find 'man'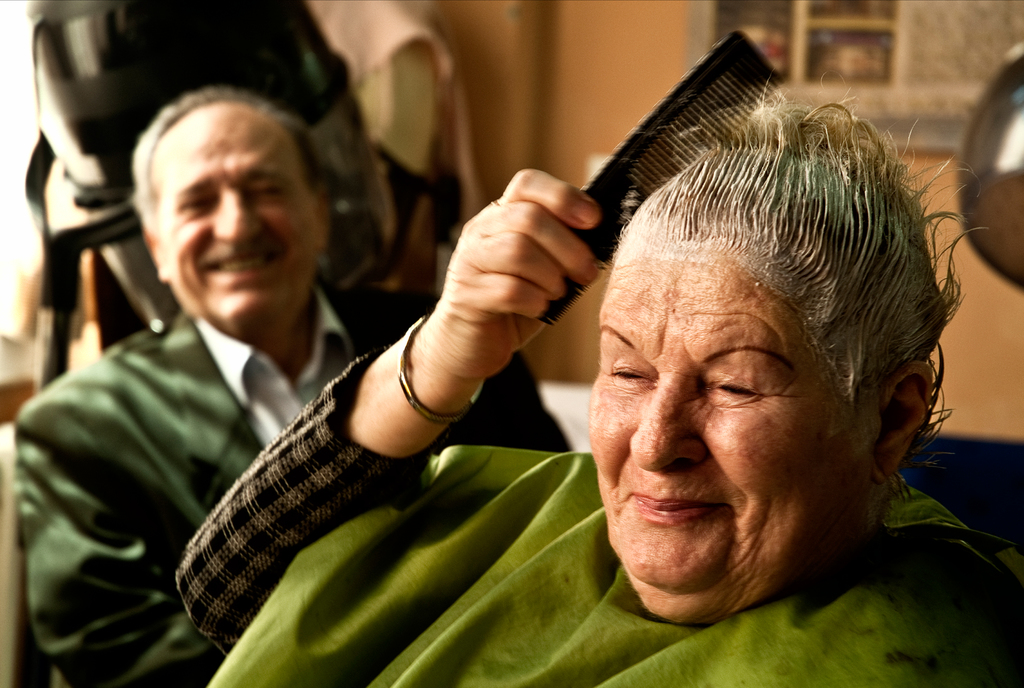
x1=13, y1=81, x2=582, y2=687
